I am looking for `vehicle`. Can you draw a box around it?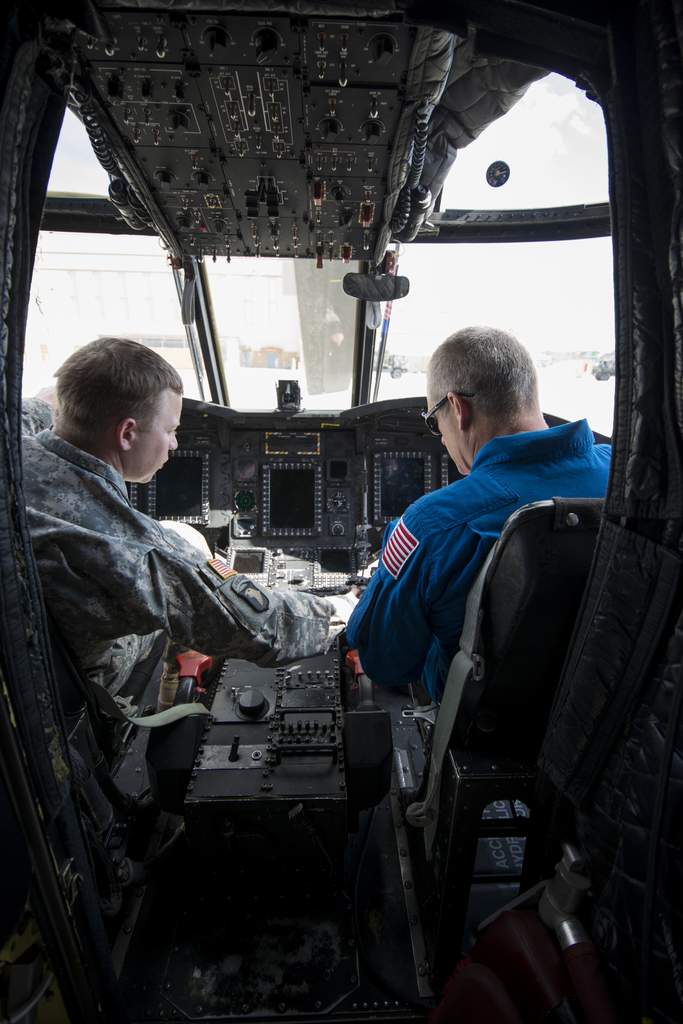
Sure, the bounding box is locate(369, 348, 422, 381).
